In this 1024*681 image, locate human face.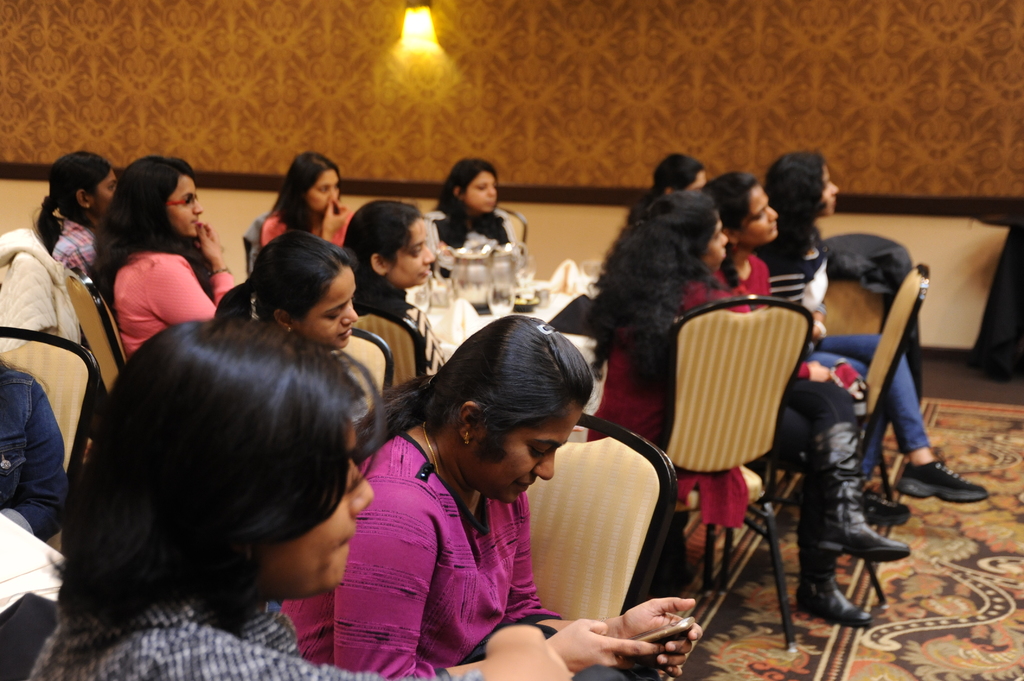
Bounding box: <box>89,175,123,214</box>.
